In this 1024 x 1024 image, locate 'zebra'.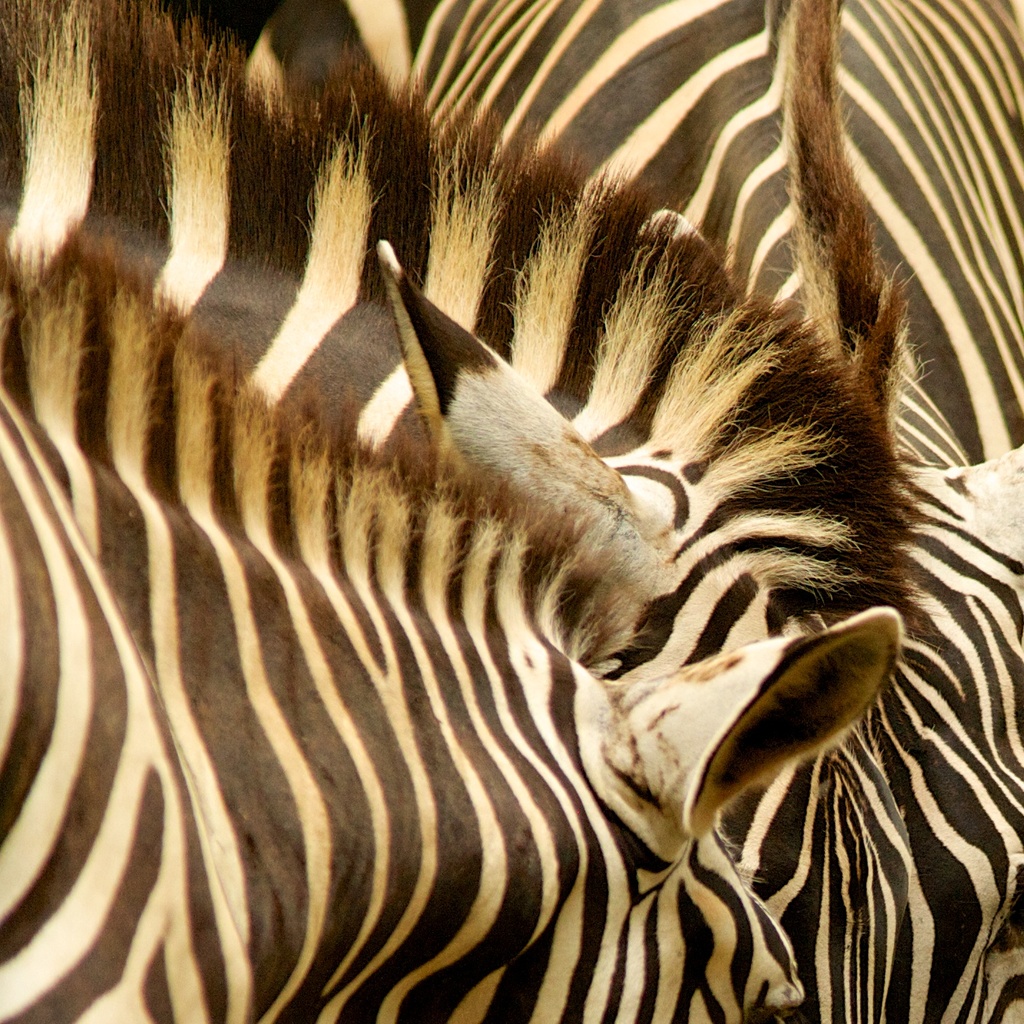
Bounding box: (left=0, top=0, right=1023, bottom=1023).
